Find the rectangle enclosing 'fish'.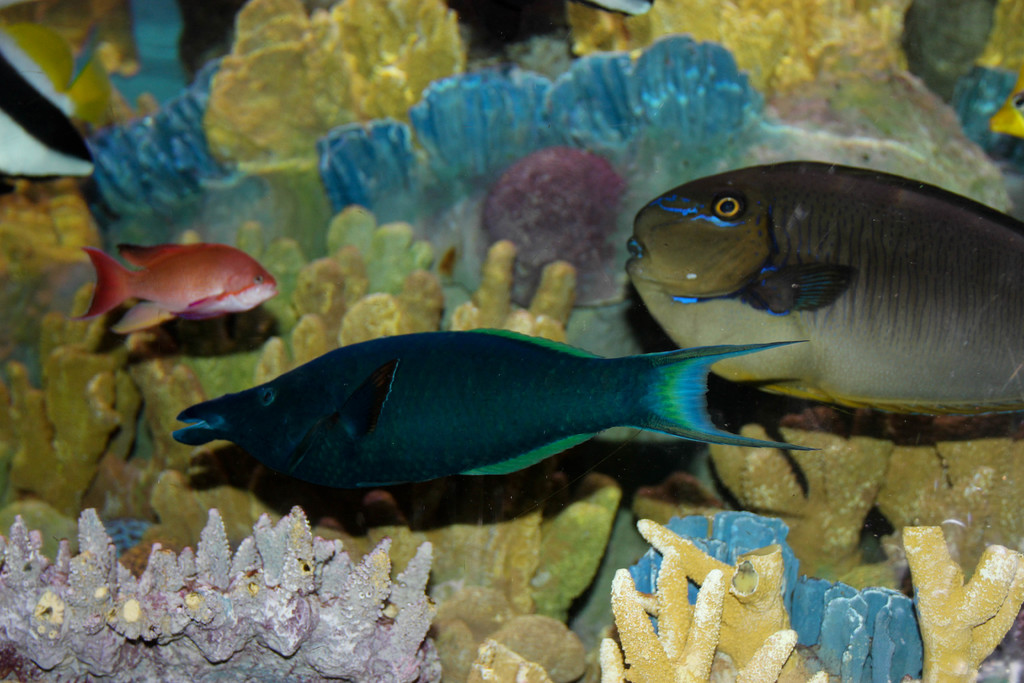
(164, 333, 819, 490).
